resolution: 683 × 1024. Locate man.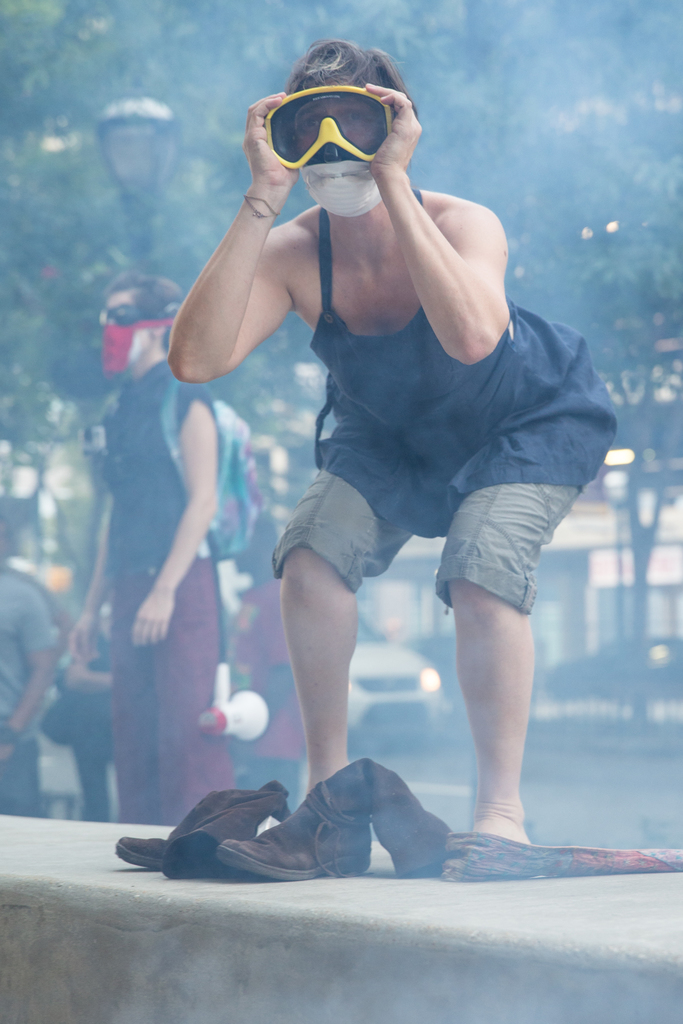
{"x1": 0, "y1": 512, "x2": 60, "y2": 813}.
